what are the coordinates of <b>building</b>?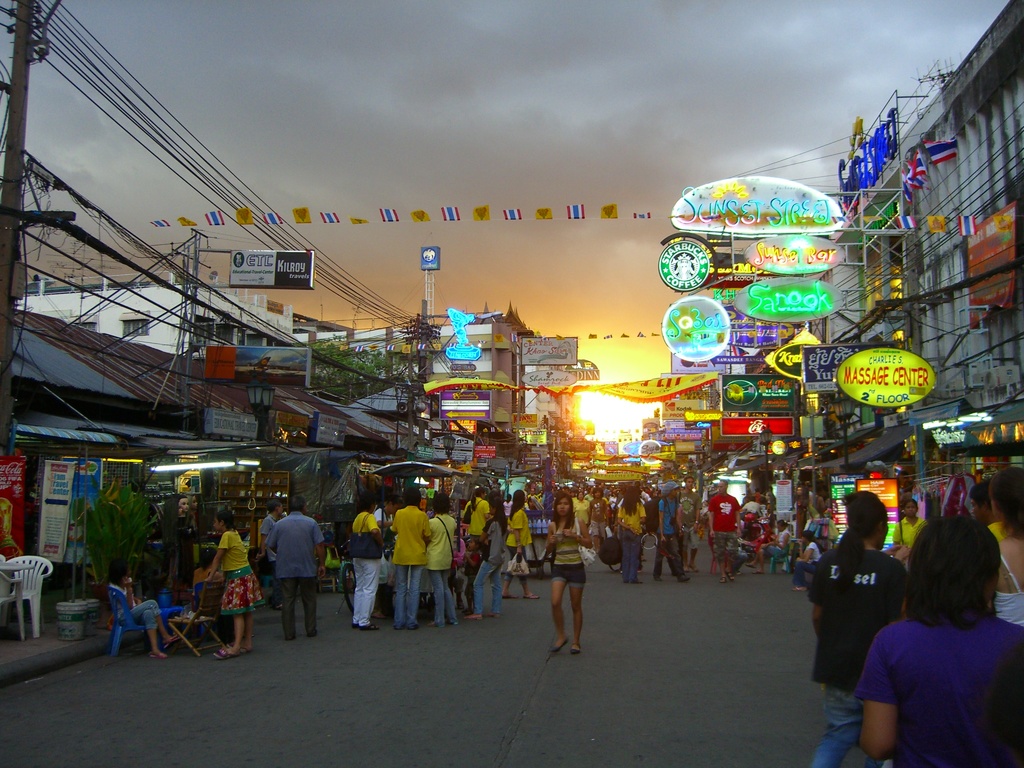
detection(294, 311, 527, 430).
